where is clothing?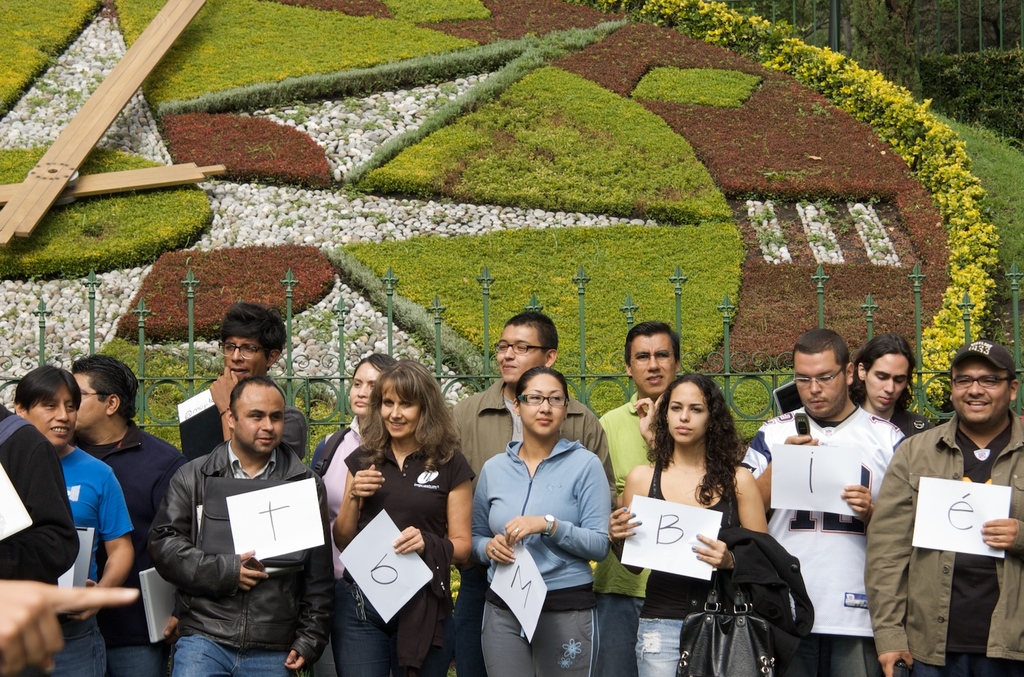
(x1=589, y1=392, x2=687, y2=676).
